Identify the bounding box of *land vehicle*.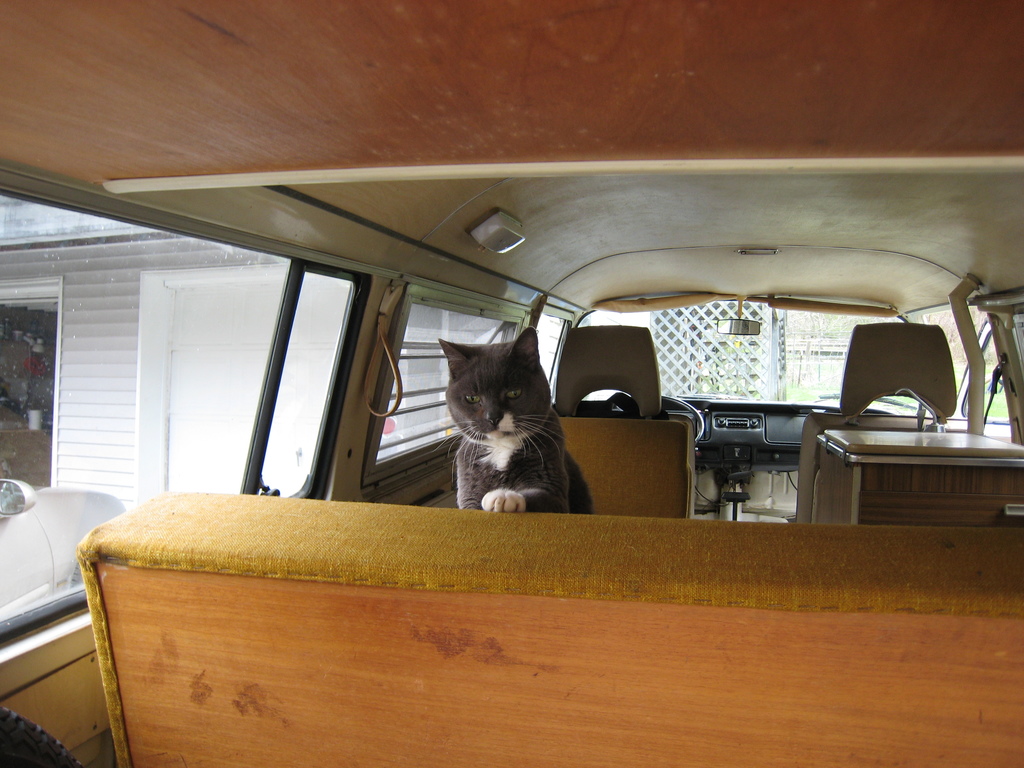
(x1=0, y1=0, x2=1023, y2=767).
